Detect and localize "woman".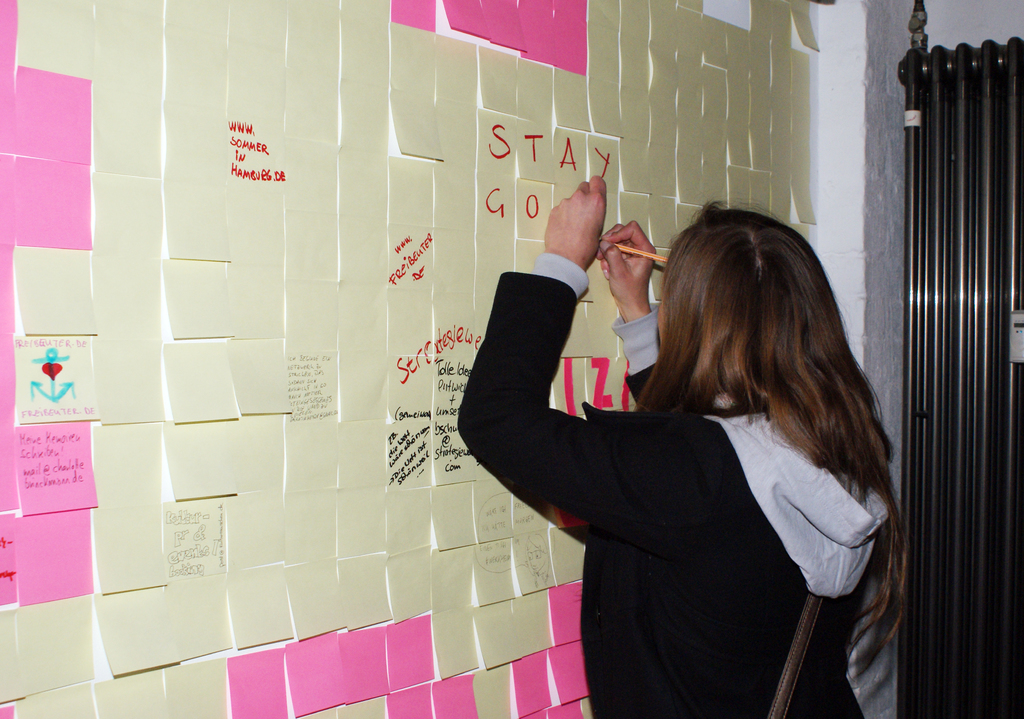
Localized at [x1=533, y1=181, x2=897, y2=697].
